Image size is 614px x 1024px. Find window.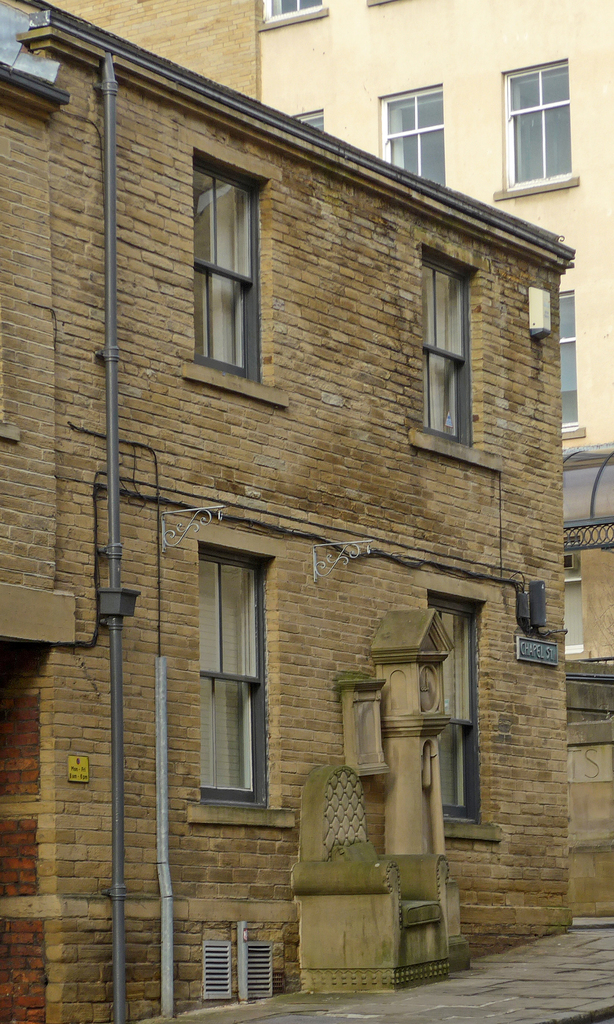
box=[178, 153, 276, 413].
